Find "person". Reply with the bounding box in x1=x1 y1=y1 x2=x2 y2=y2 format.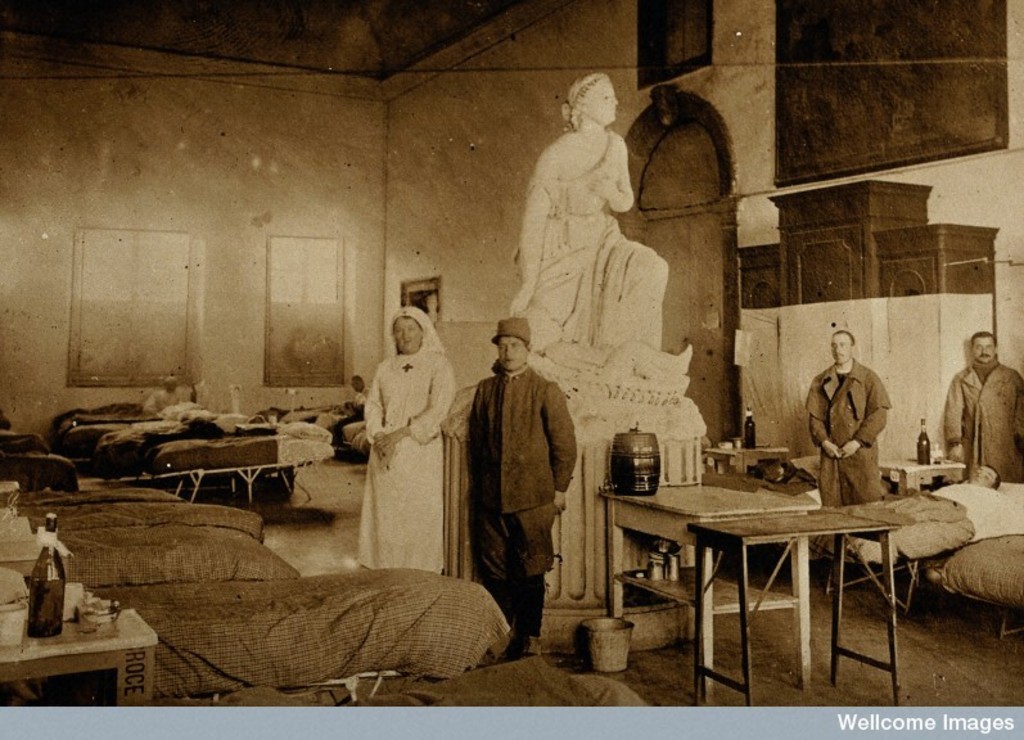
x1=802 y1=333 x2=888 y2=509.
